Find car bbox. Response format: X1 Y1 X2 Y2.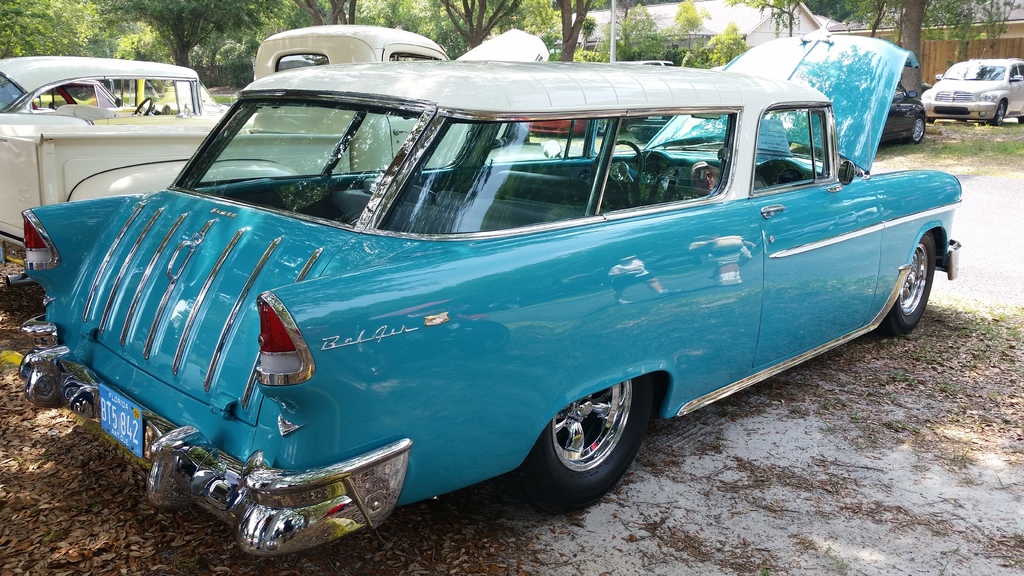
625 115 672 141.
